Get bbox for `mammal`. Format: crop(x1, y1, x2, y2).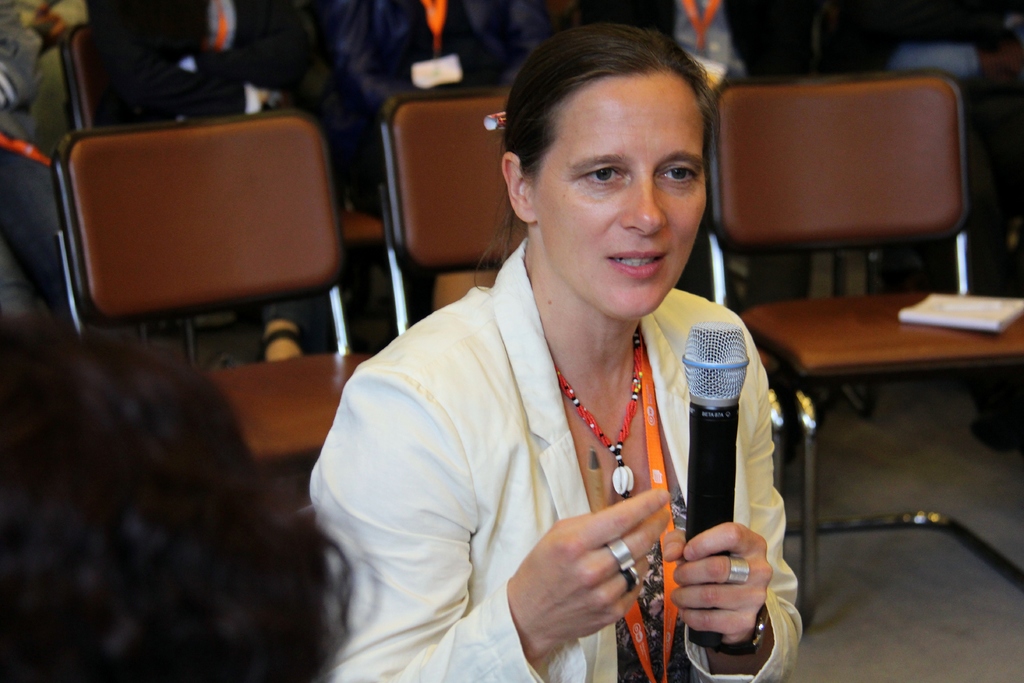
crop(824, 0, 1023, 449).
